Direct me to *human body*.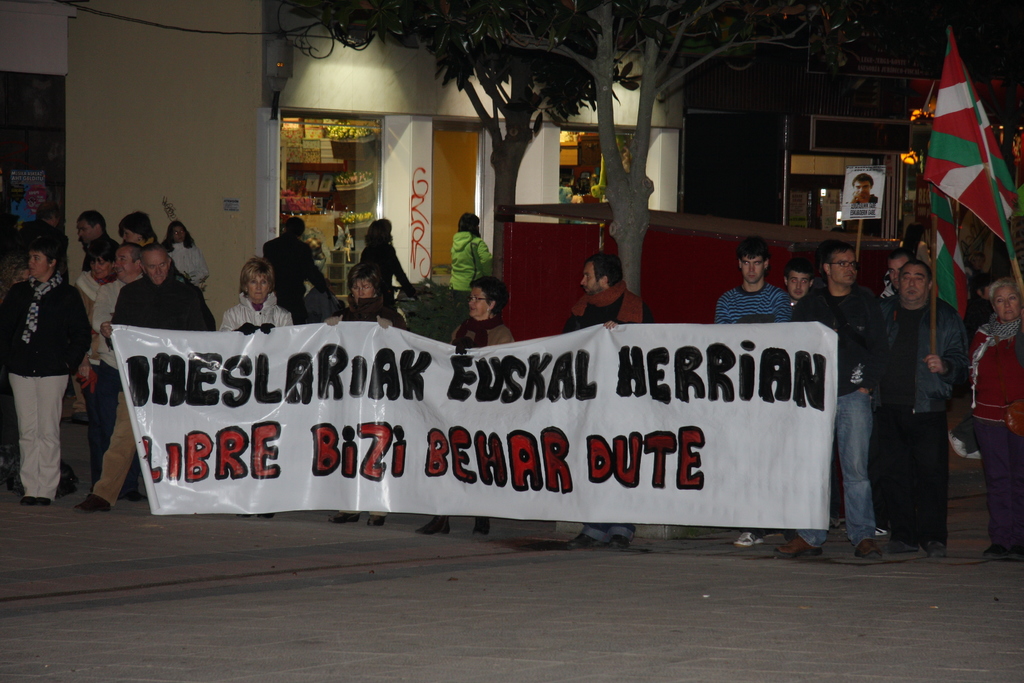
Direction: locate(877, 262, 963, 558).
